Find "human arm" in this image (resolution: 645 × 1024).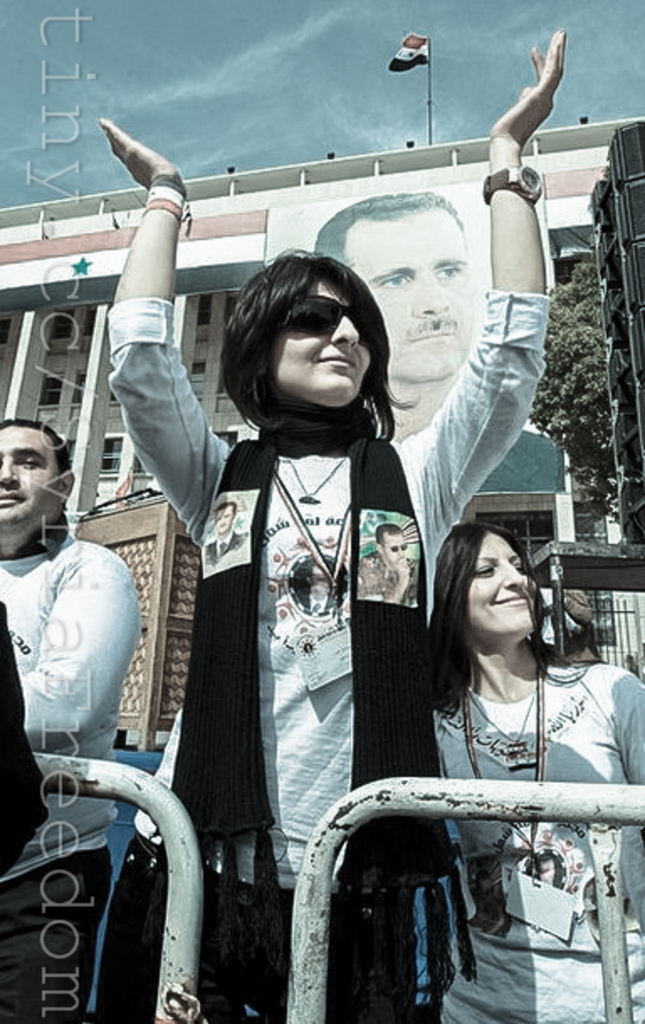
region(82, 181, 233, 552).
